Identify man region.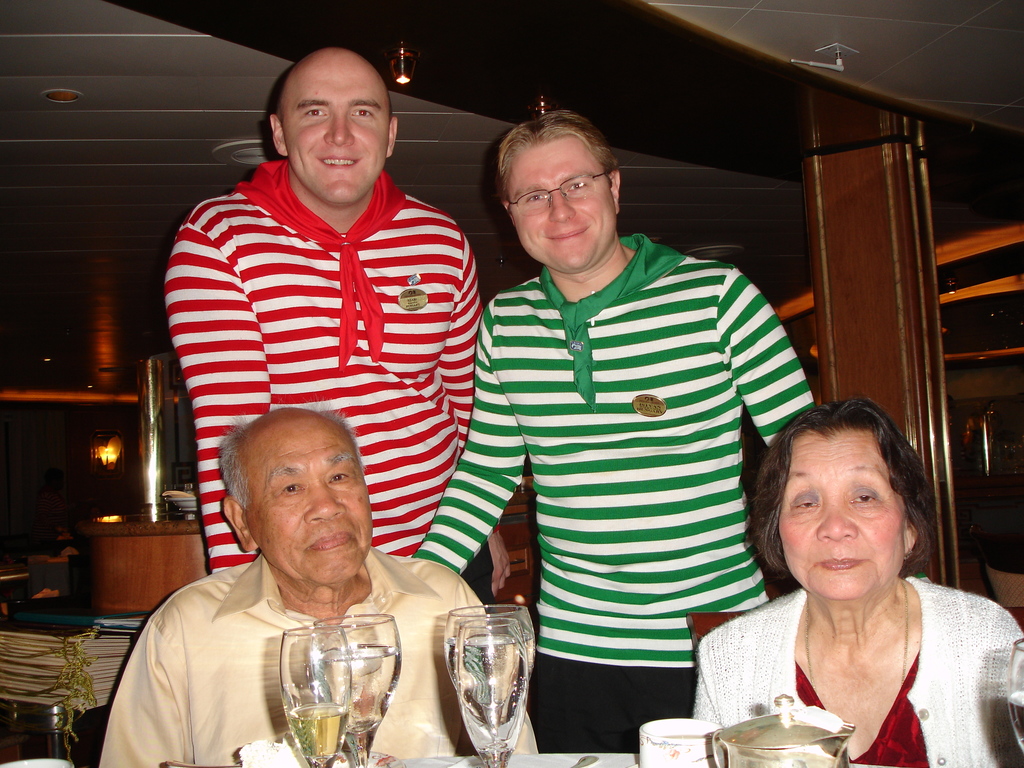
Region: left=164, top=45, right=510, bottom=612.
